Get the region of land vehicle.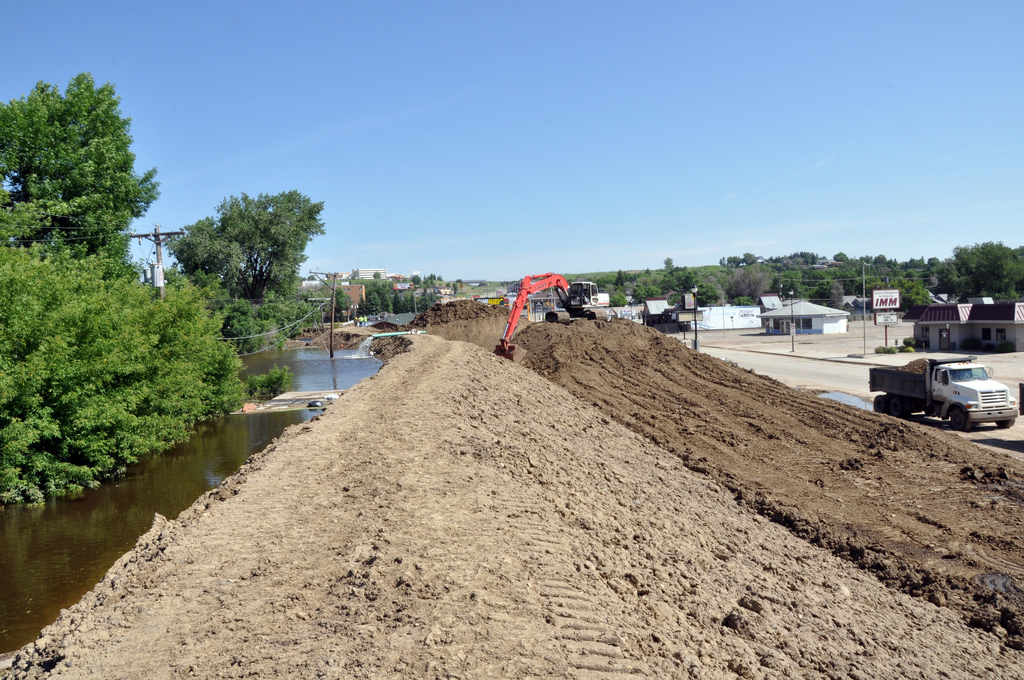
region(863, 341, 1008, 431).
